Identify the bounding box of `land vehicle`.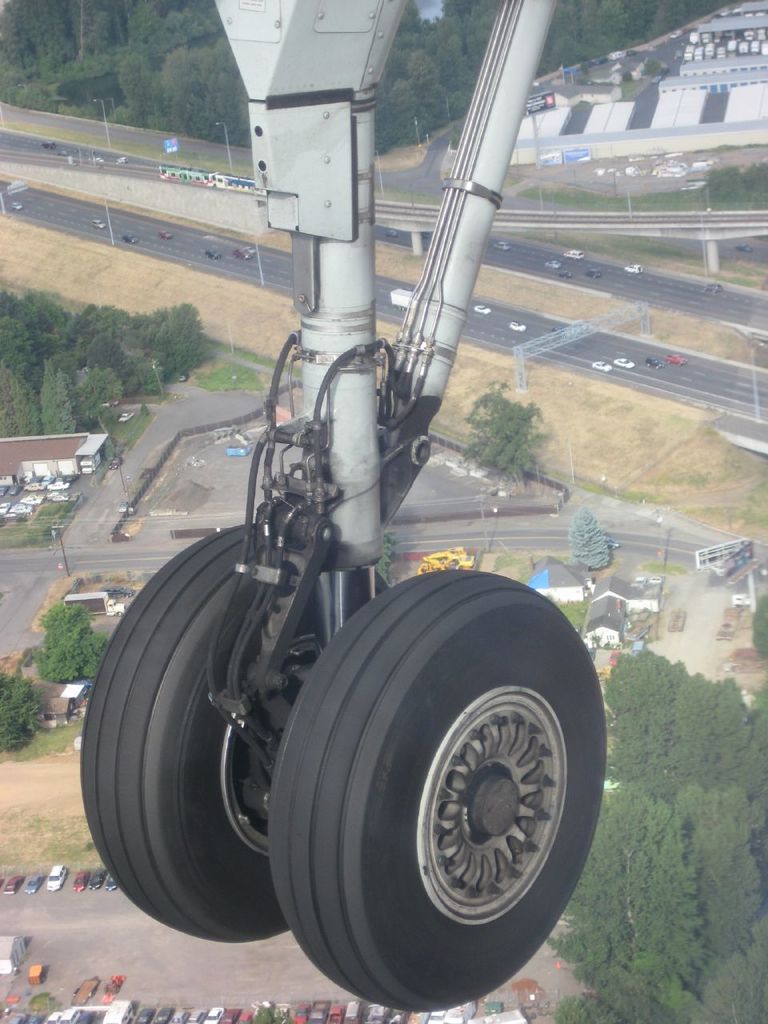
42/474/54/486.
